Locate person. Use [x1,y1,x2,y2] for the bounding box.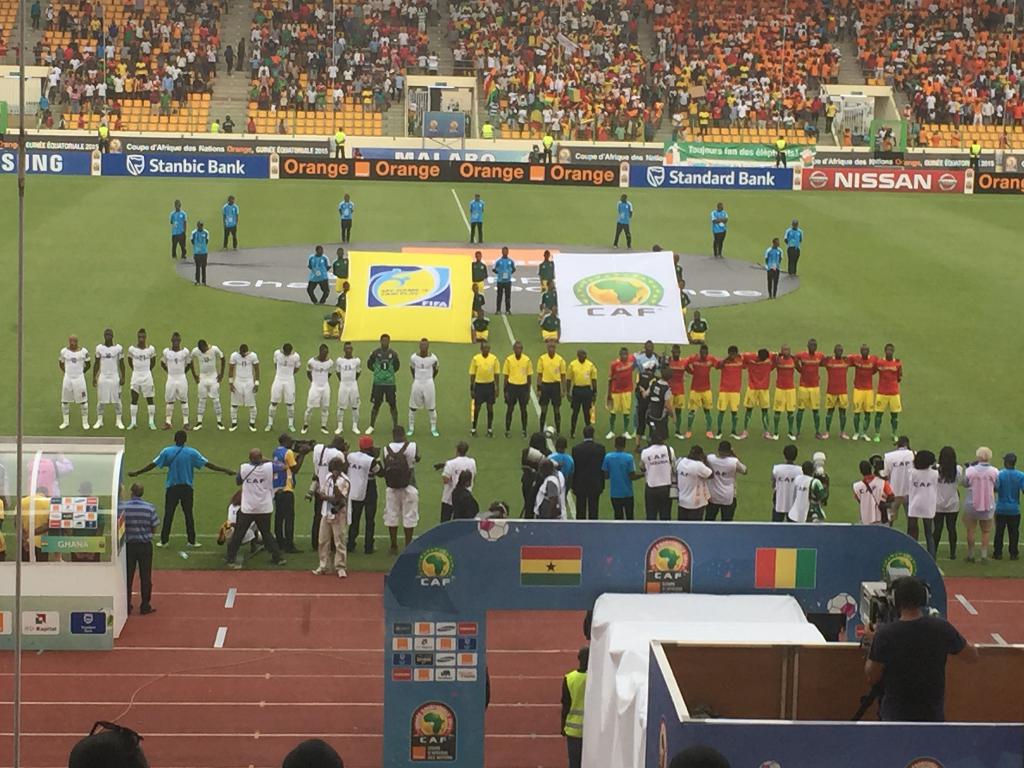
[97,125,119,156].
